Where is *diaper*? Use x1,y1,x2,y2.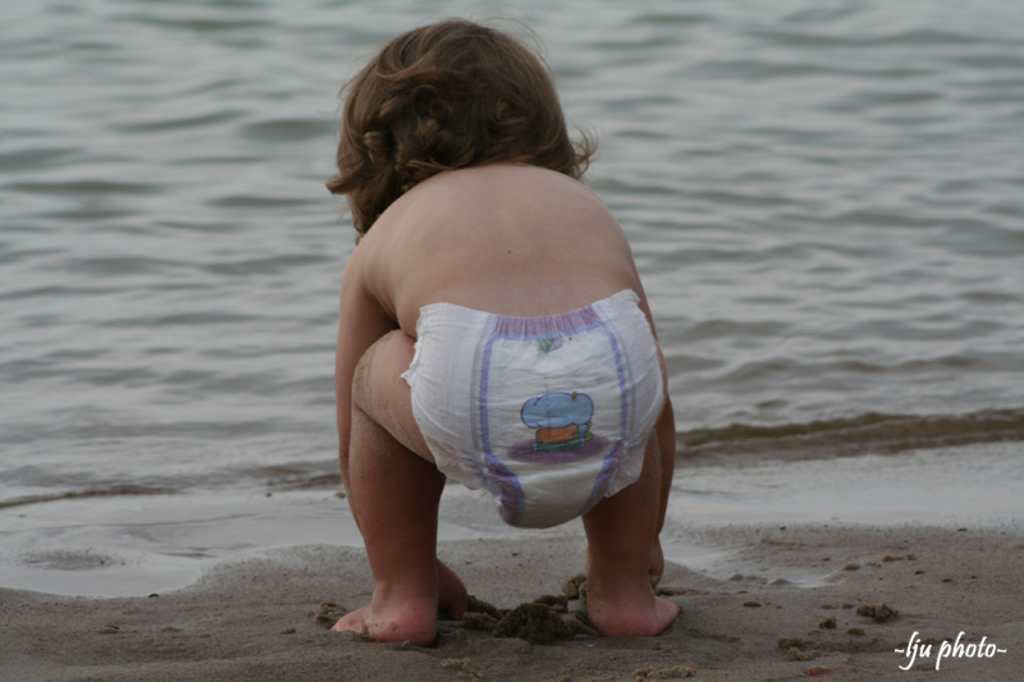
398,287,672,532.
